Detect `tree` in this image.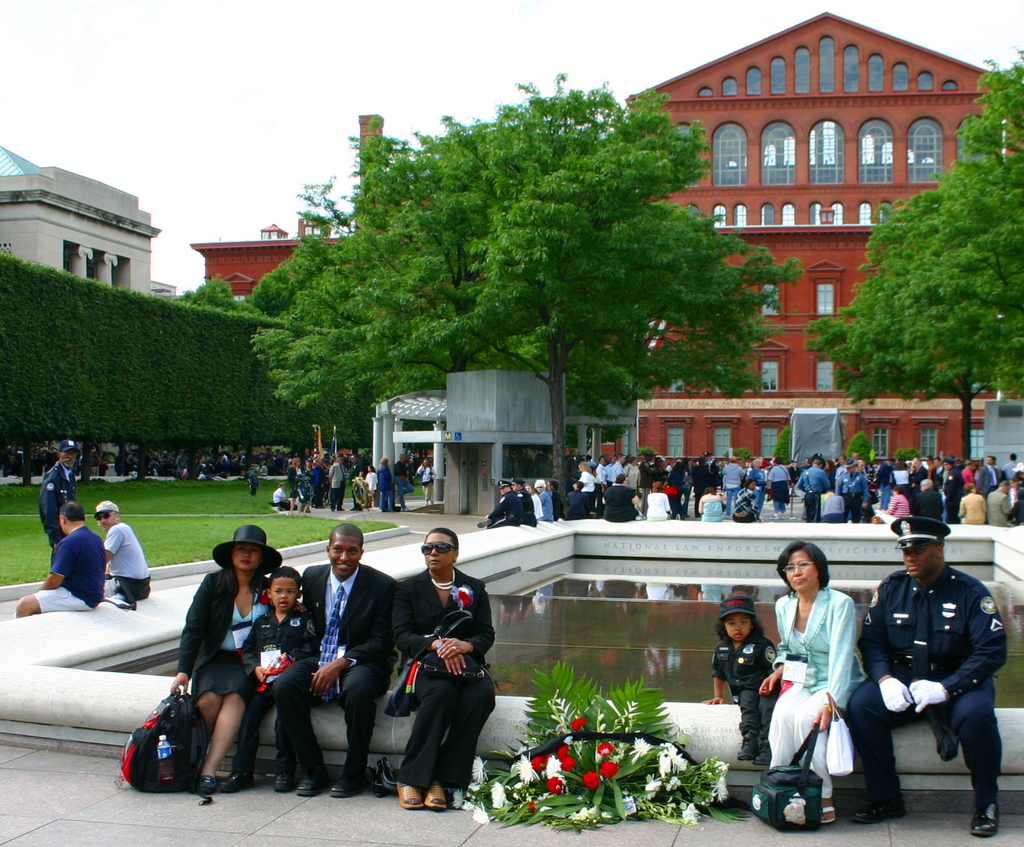
Detection: x1=893 y1=446 x2=924 y2=472.
